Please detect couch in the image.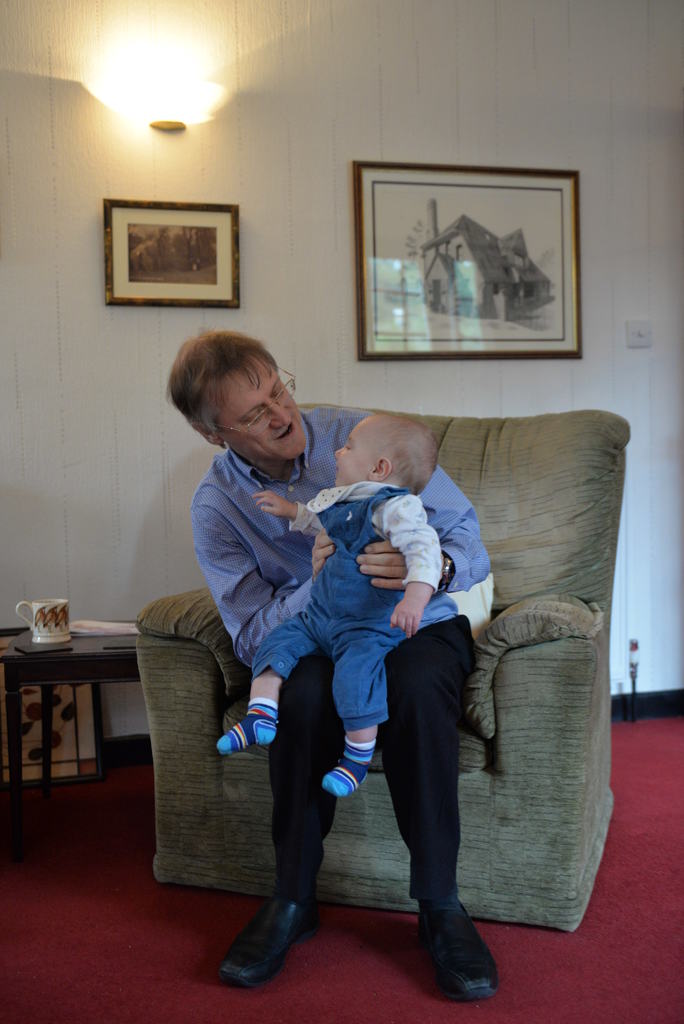
left=135, top=428, right=632, bottom=974.
